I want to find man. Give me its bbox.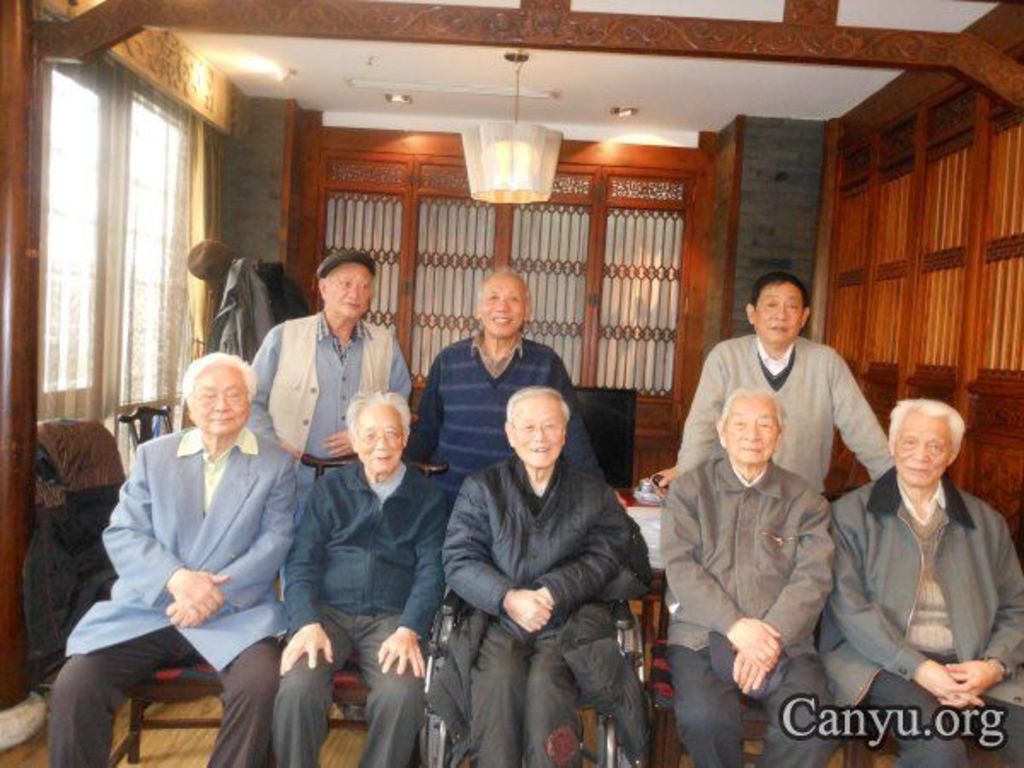
bbox=(44, 352, 299, 766).
